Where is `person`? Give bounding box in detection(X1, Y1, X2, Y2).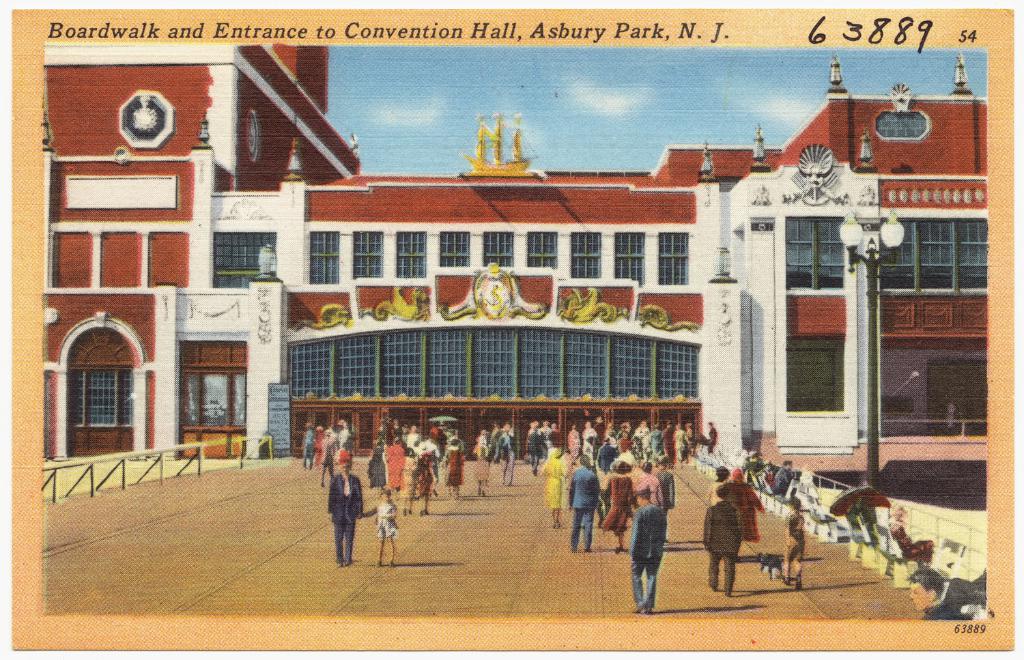
detection(491, 427, 519, 487).
